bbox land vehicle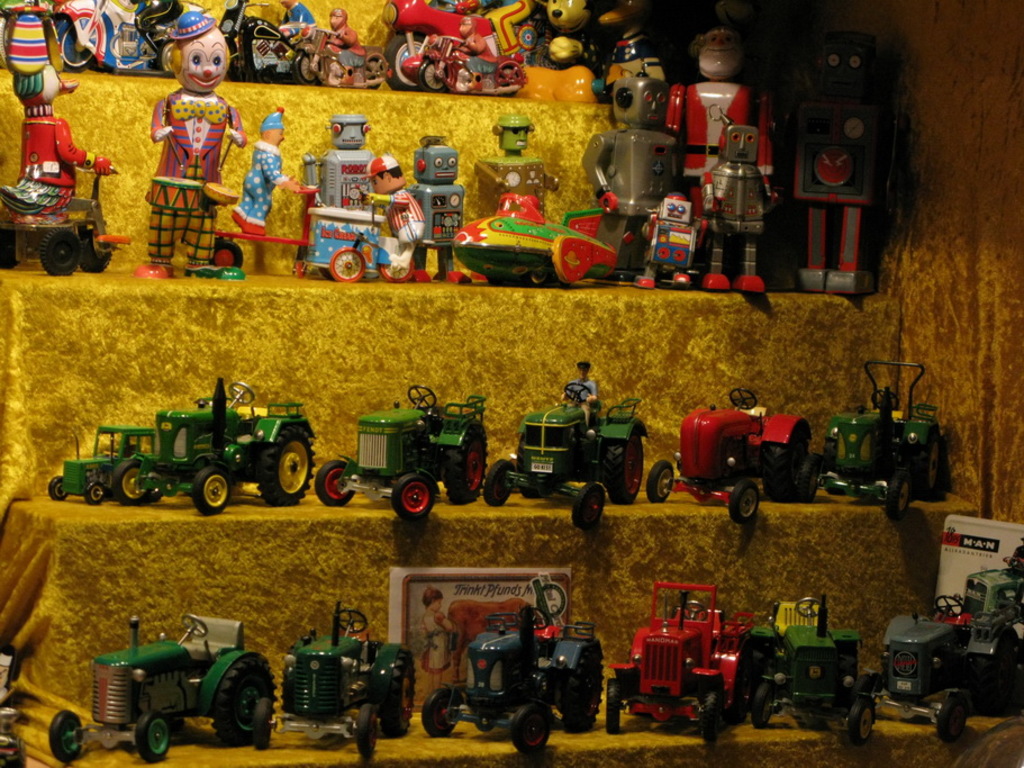
detection(855, 598, 1008, 758)
